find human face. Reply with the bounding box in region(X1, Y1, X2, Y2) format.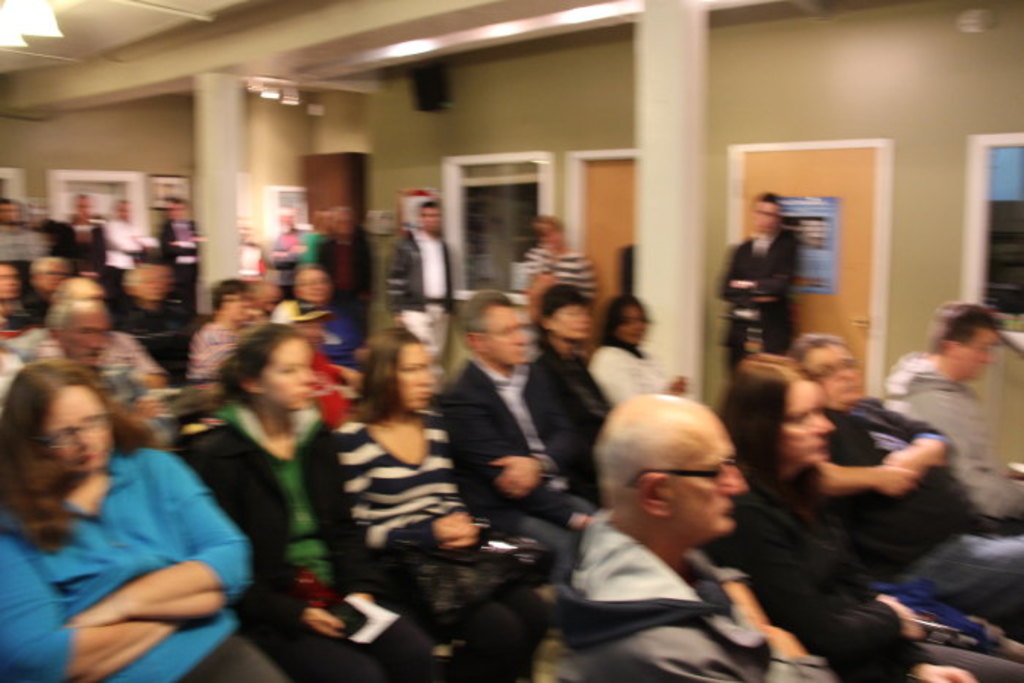
region(50, 388, 120, 478).
